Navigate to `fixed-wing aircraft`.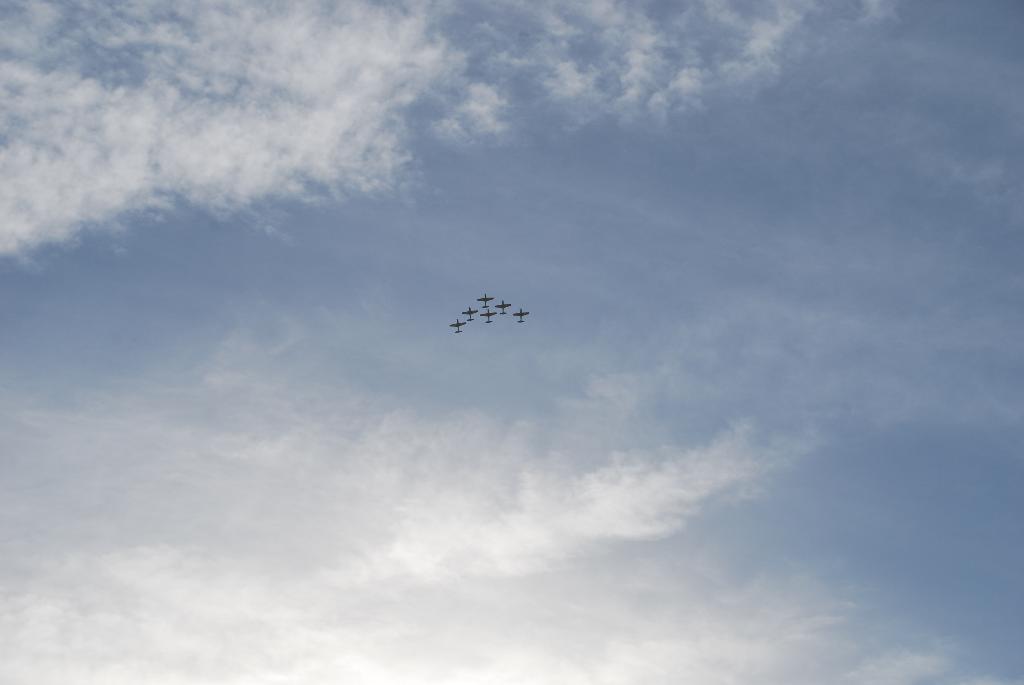
Navigation target: <box>477,293,495,308</box>.
